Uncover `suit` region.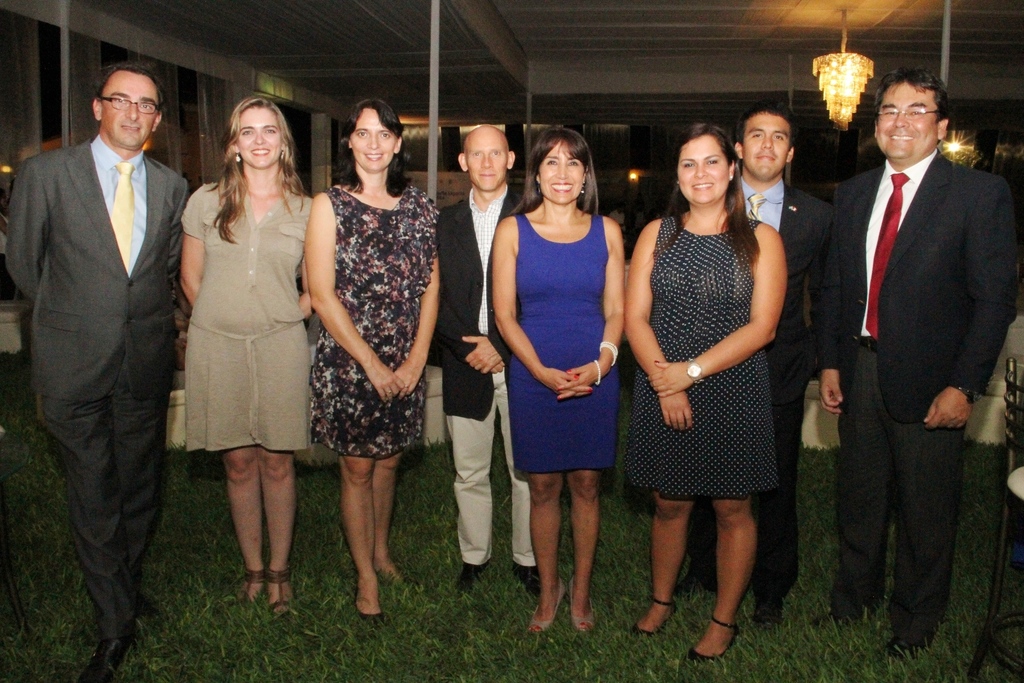
Uncovered: l=433, t=190, r=545, b=420.
